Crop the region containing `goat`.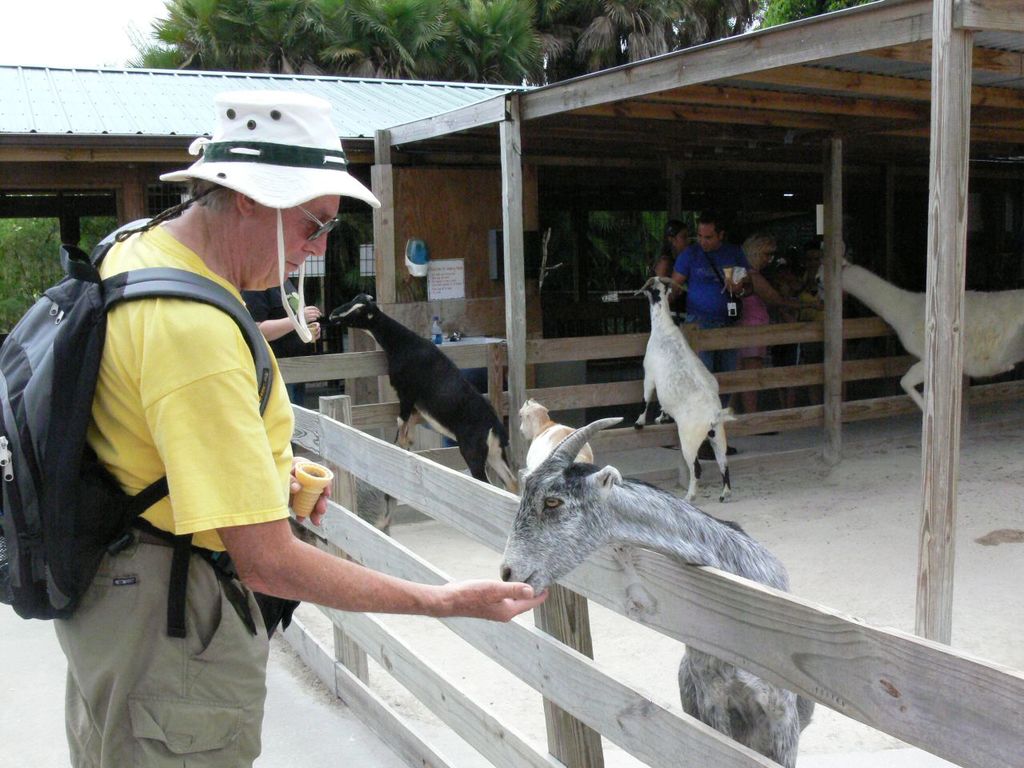
Crop region: left=816, top=254, right=1023, bottom=422.
